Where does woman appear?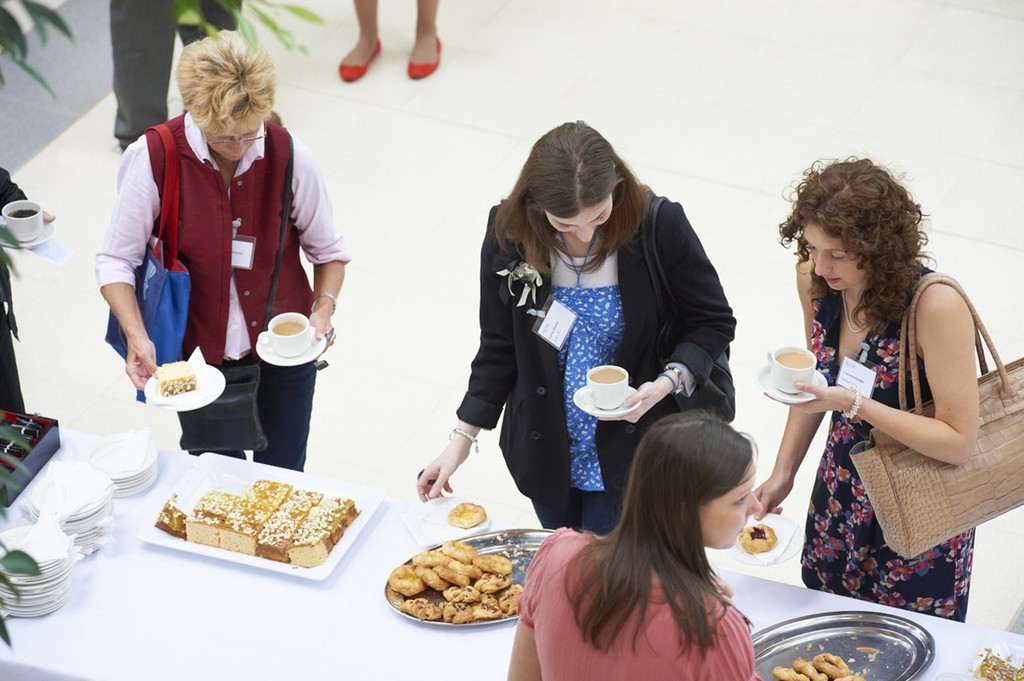
Appears at <bbox>341, 0, 451, 76</bbox>.
